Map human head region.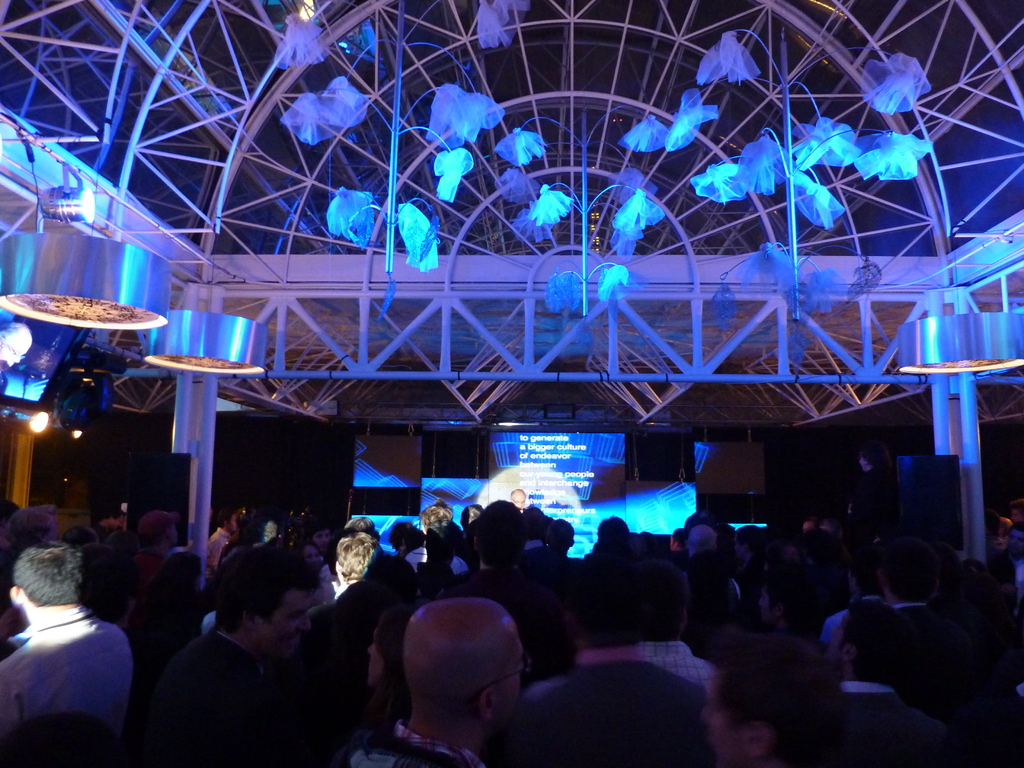
Mapped to rect(262, 516, 278, 545).
